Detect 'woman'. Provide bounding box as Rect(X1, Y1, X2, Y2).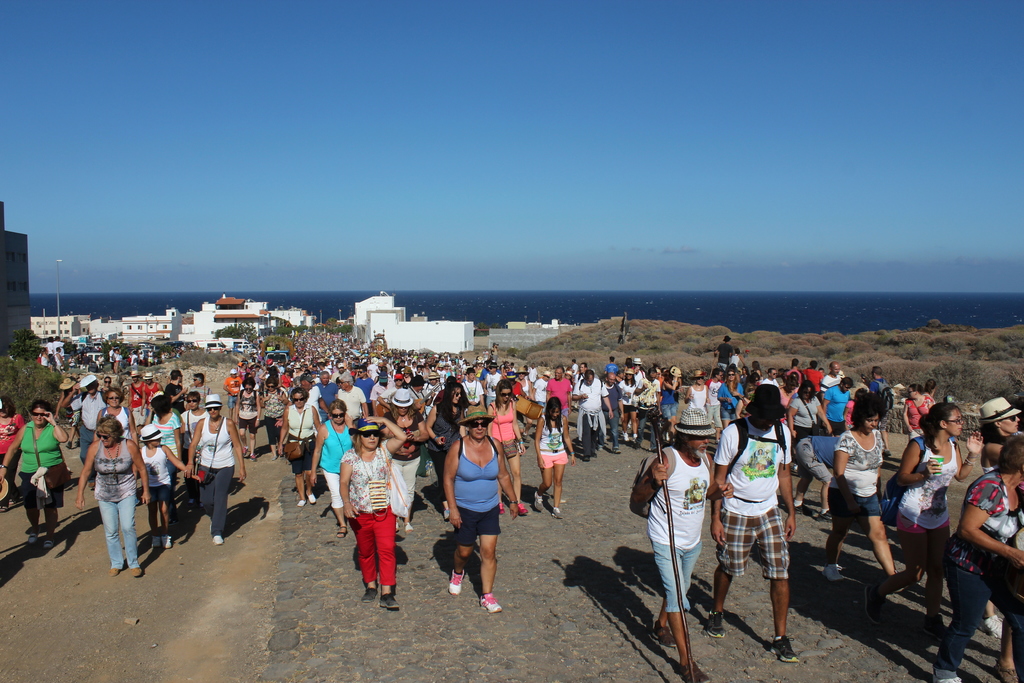
Rect(893, 404, 982, 628).
